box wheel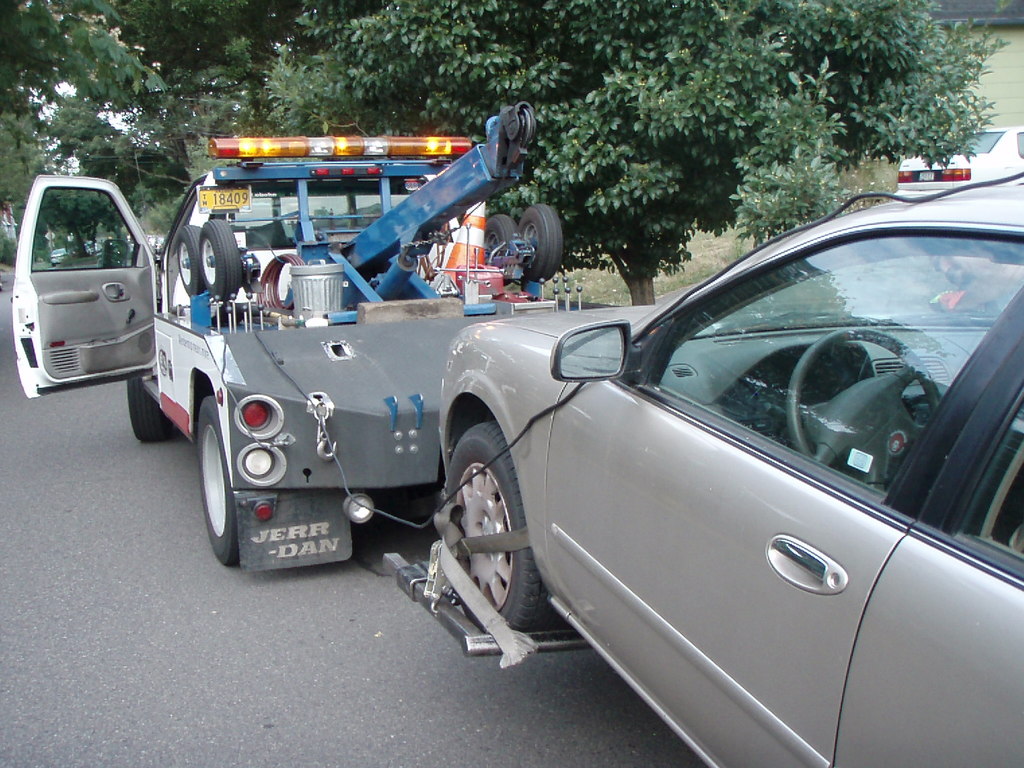
box=[194, 392, 244, 565]
